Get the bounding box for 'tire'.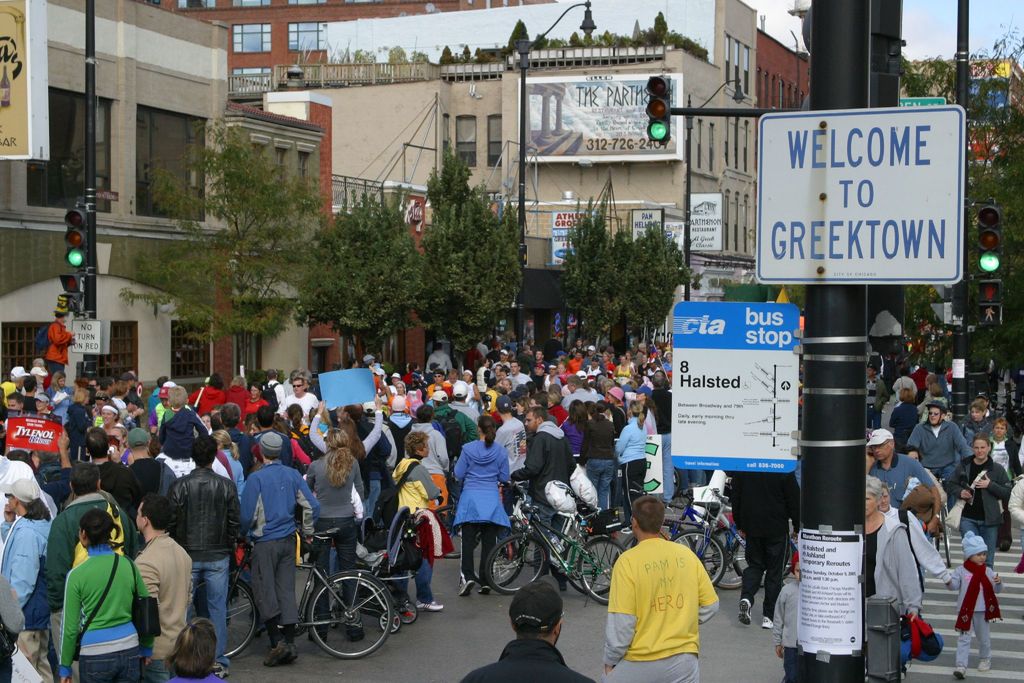
BBox(579, 539, 626, 605).
